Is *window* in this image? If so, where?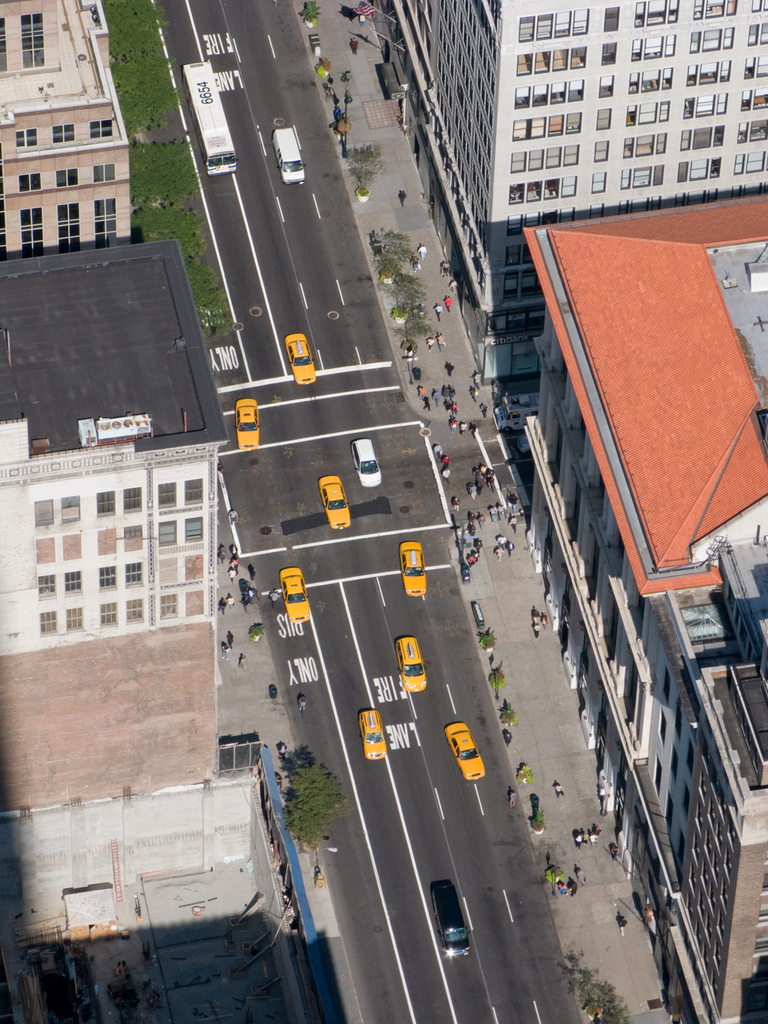
Yes, at <region>510, 184, 522, 203</region>.
